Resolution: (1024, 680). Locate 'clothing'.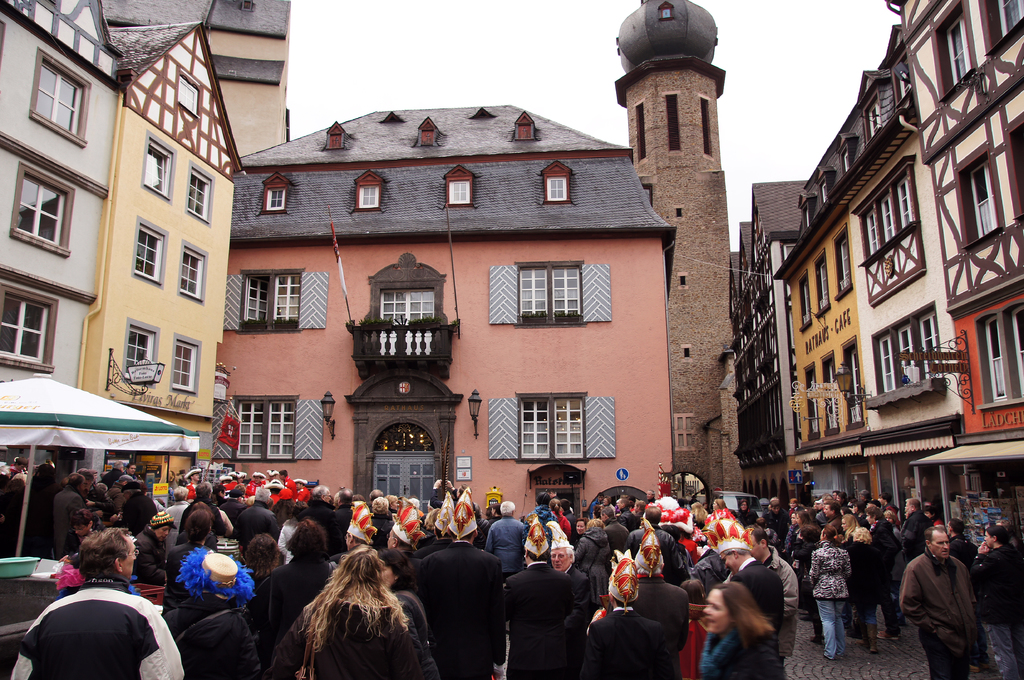
<bbox>307, 494, 336, 532</bbox>.
